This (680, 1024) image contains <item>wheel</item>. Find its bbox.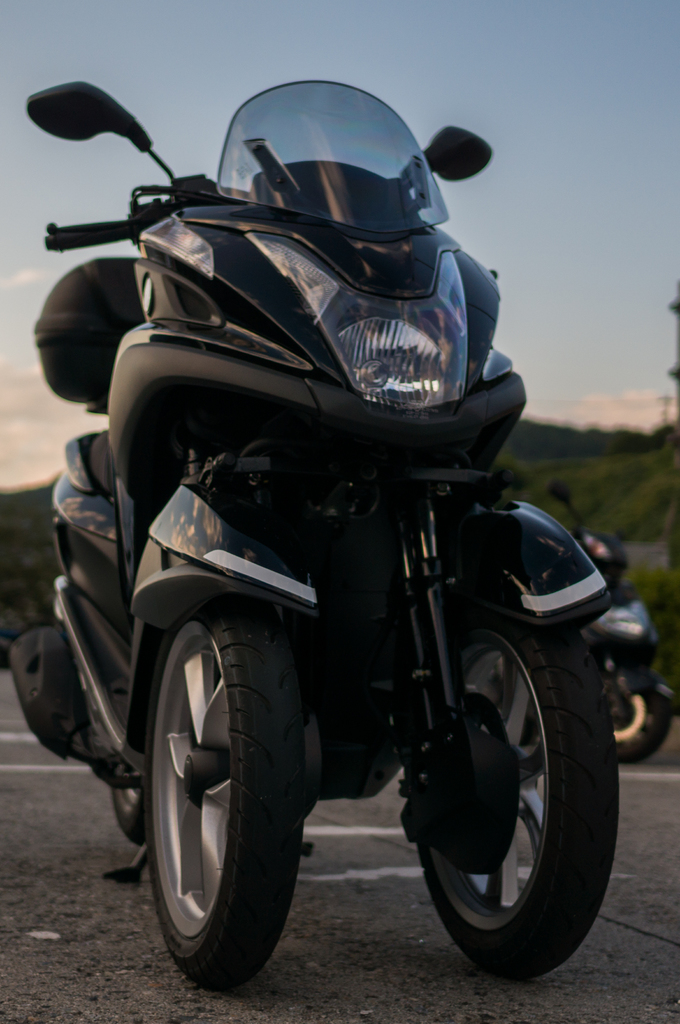
(left=108, top=591, right=333, bottom=984).
